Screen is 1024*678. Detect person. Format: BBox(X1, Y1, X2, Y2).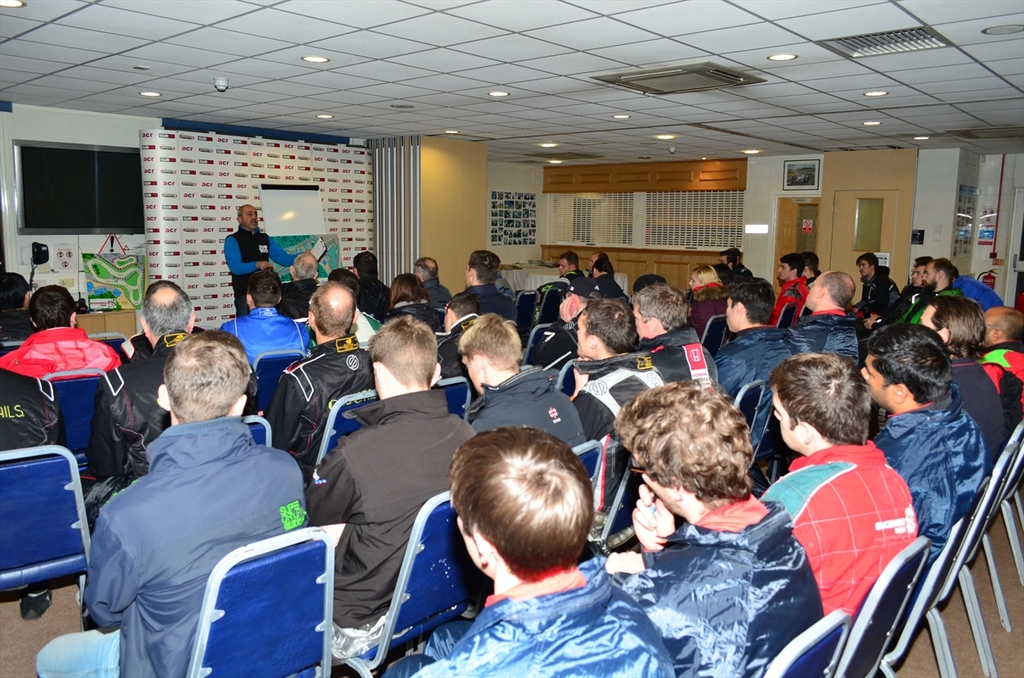
BBox(559, 296, 661, 513).
